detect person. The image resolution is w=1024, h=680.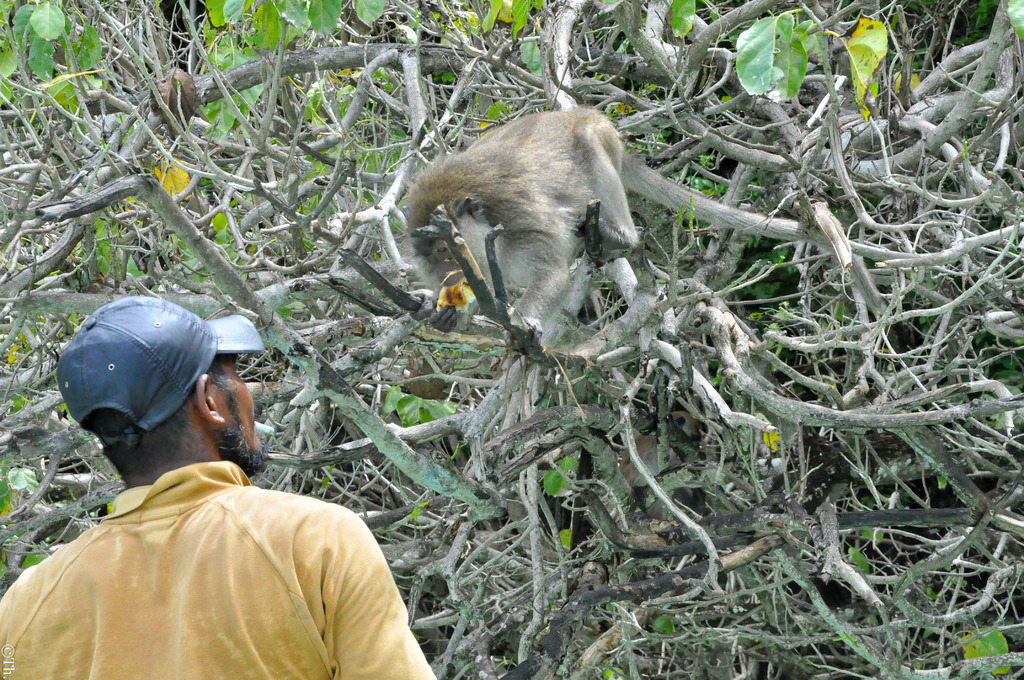
<box>17,293,406,679</box>.
